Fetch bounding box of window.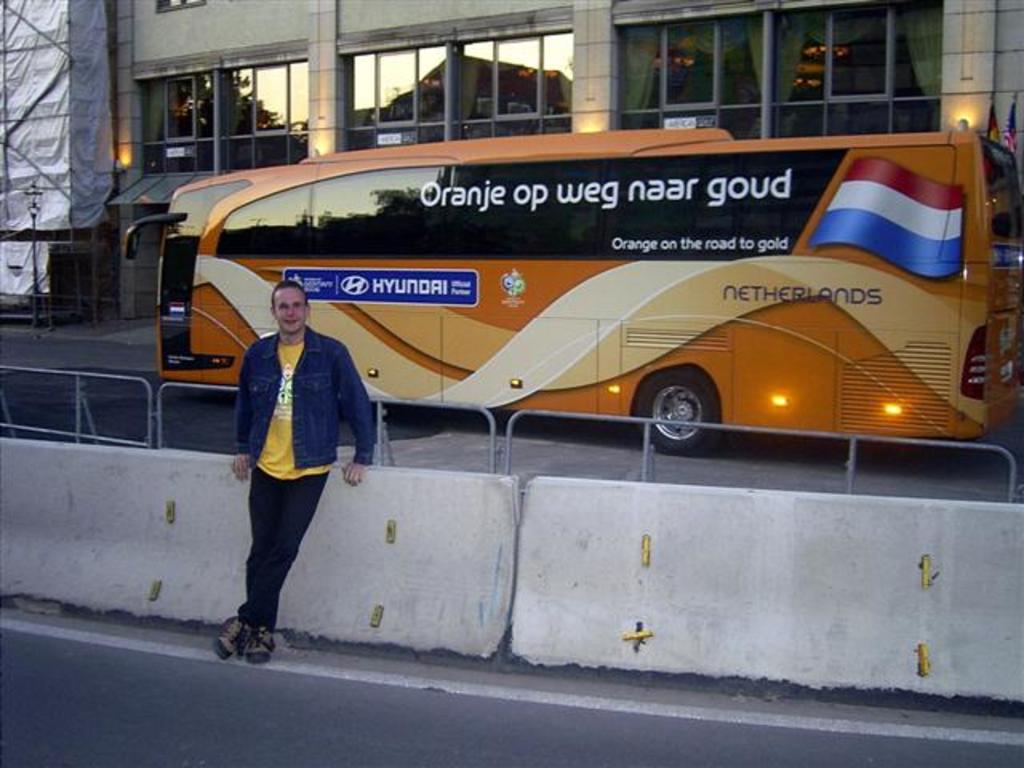
Bbox: rect(154, 0, 206, 13).
